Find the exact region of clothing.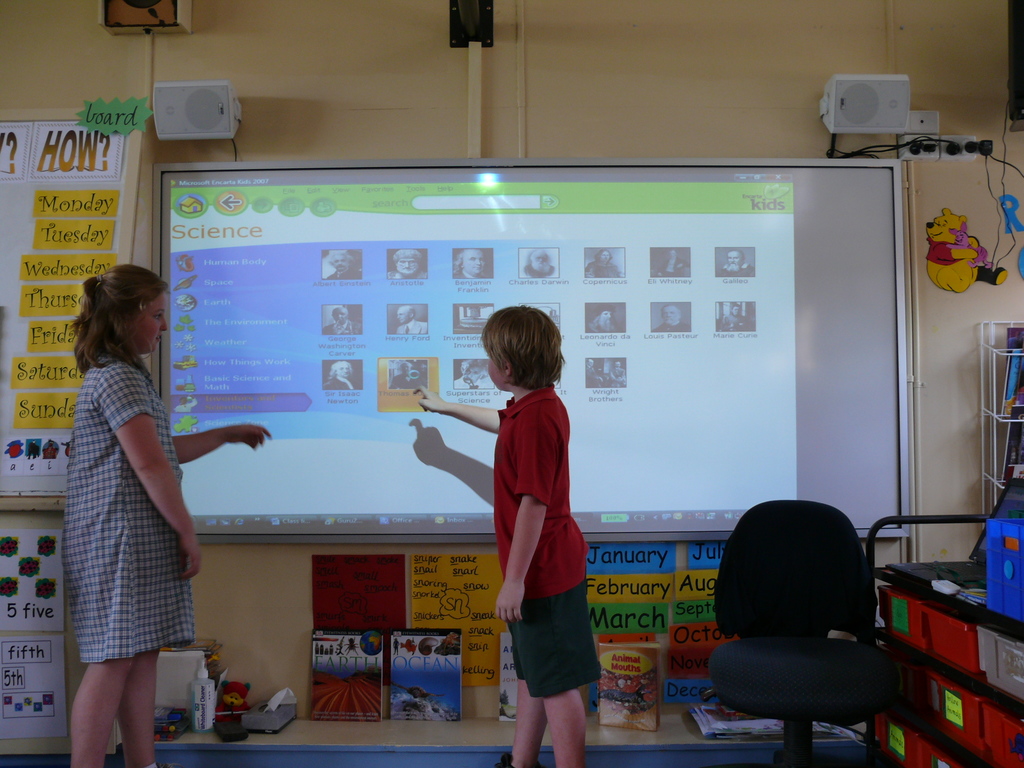
Exact region: [x1=382, y1=270, x2=430, y2=284].
